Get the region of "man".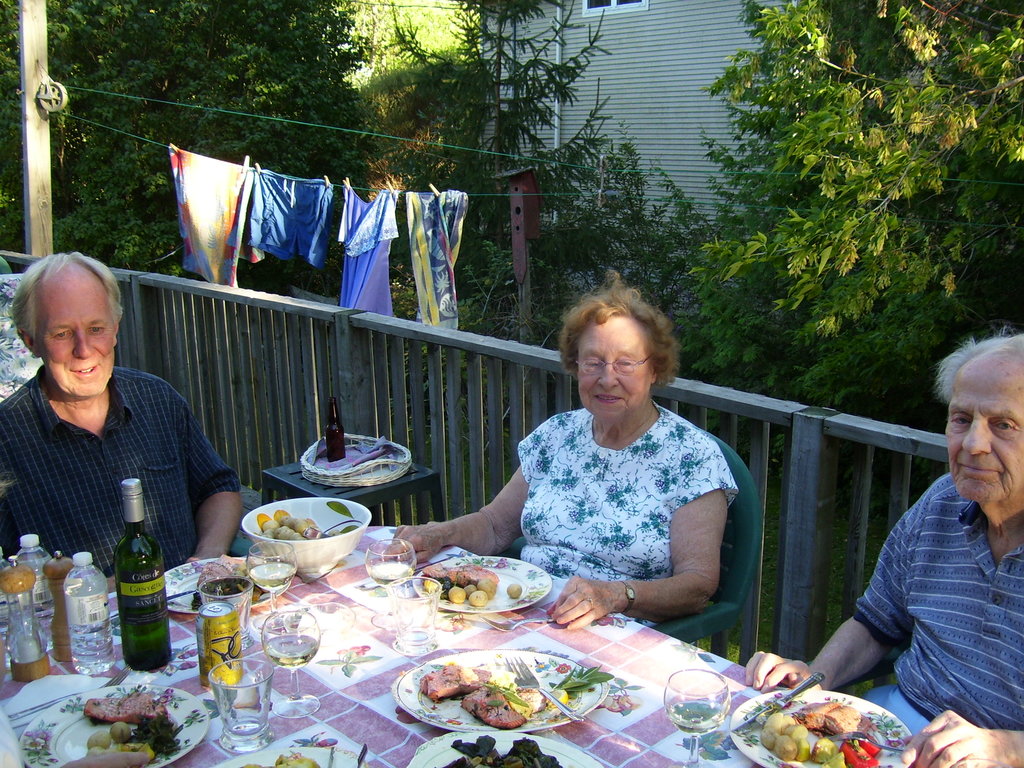
[left=733, top=324, right=1023, bottom=767].
